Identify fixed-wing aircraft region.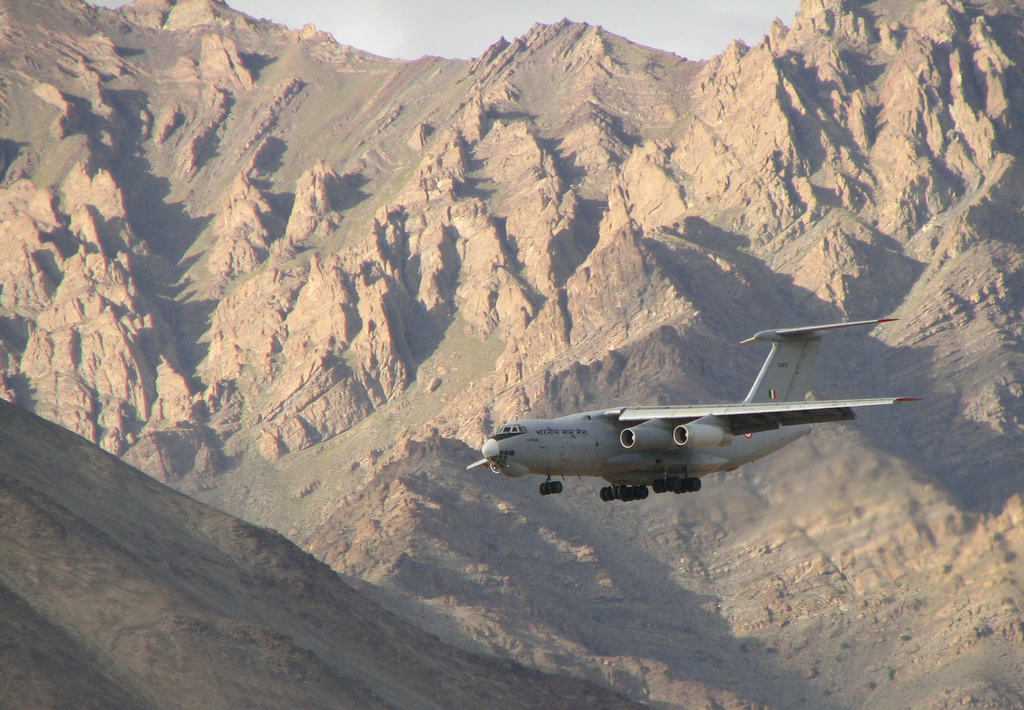
Region: box(463, 320, 920, 504).
